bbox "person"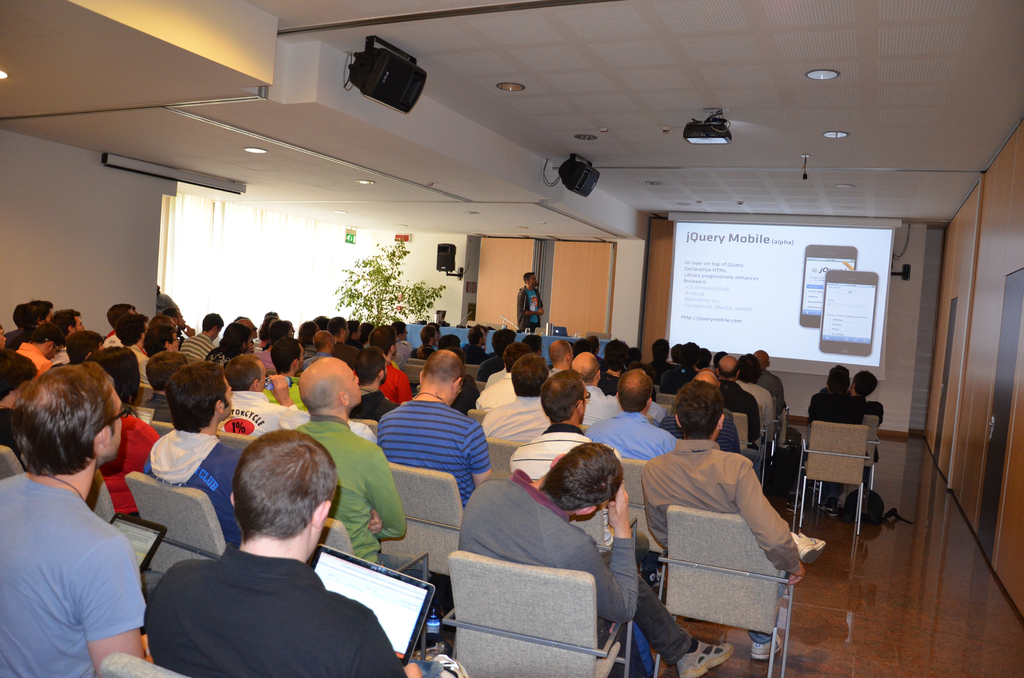
bbox=[134, 440, 394, 676]
